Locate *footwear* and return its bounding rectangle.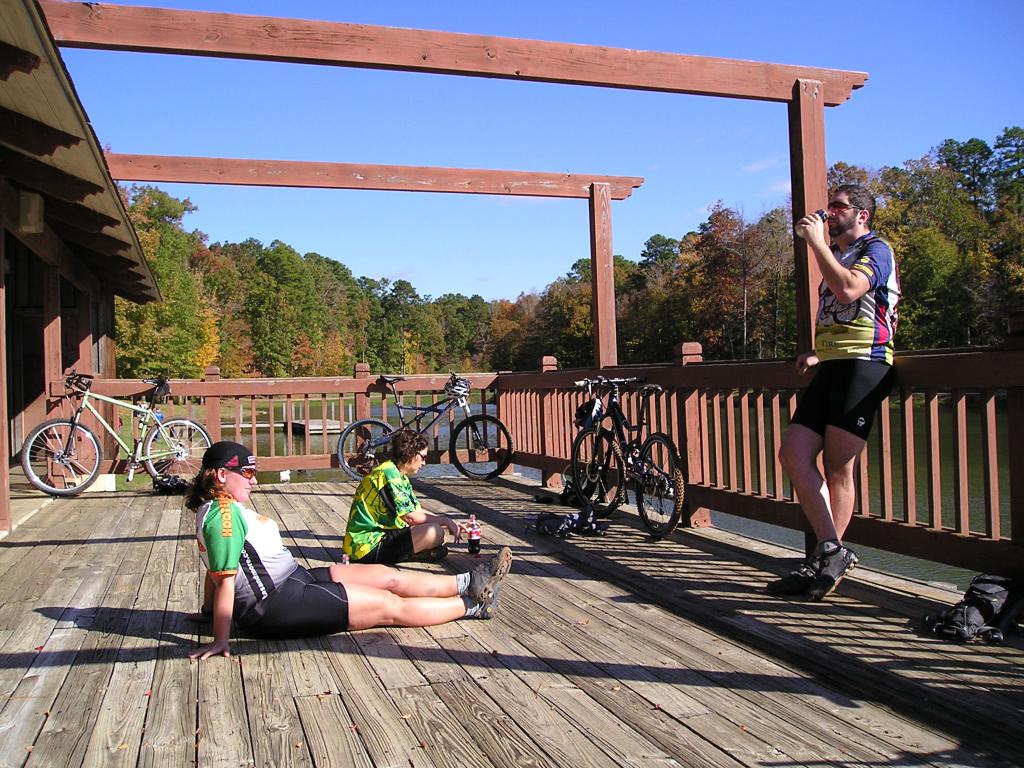
x1=476, y1=593, x2=499, y2=621.
